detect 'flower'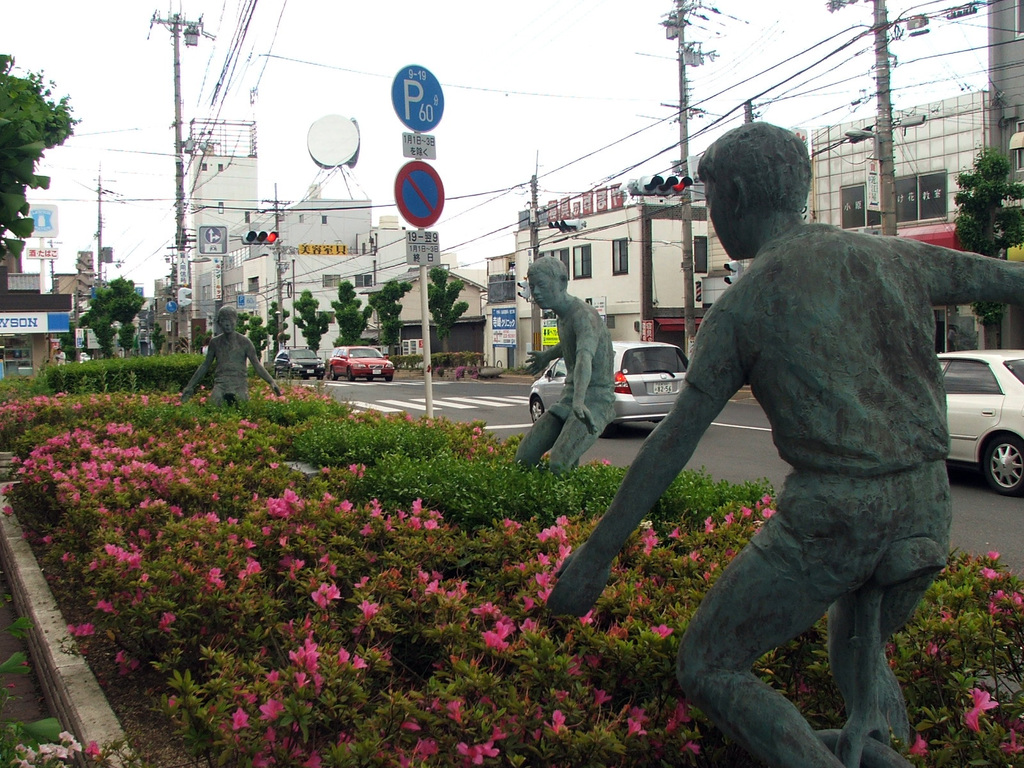
x1=335, y1=499, x2=354, y2=517
